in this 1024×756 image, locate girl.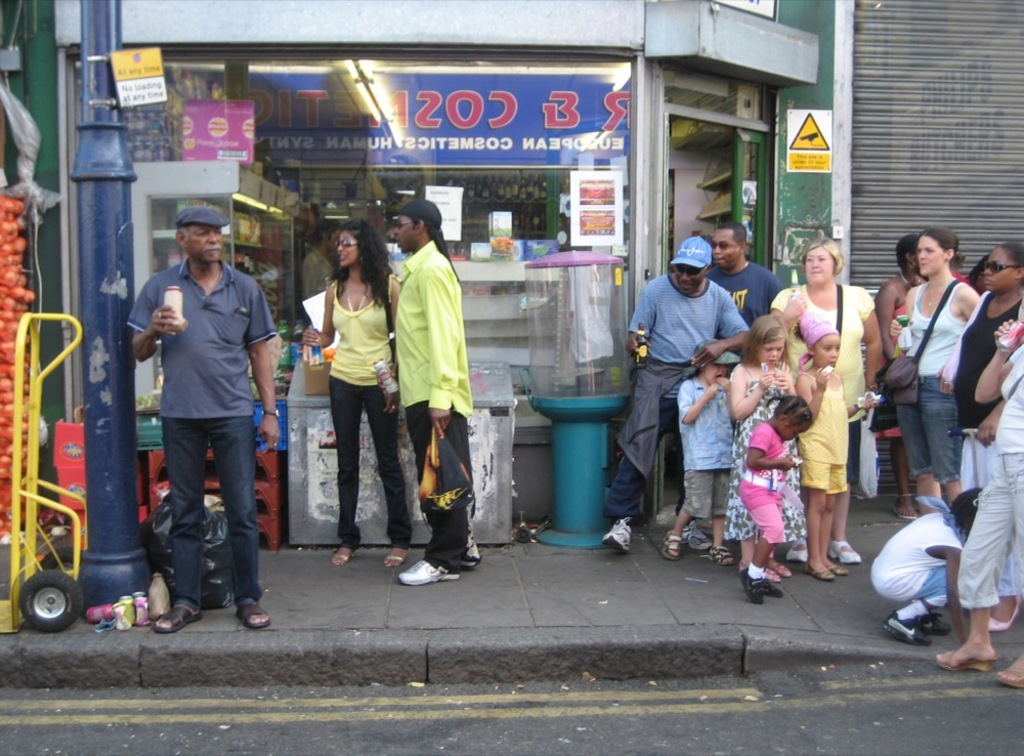
Bounding box: 729,311,797,584.
